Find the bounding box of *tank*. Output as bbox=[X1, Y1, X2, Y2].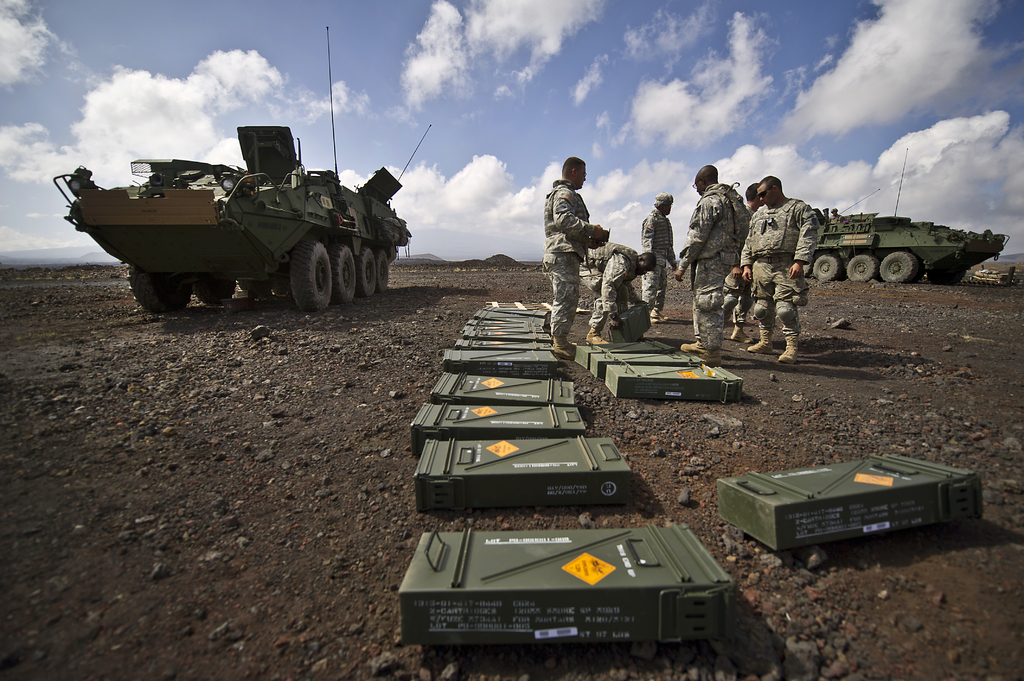
bbox=[803, 145, 1014, 282].
